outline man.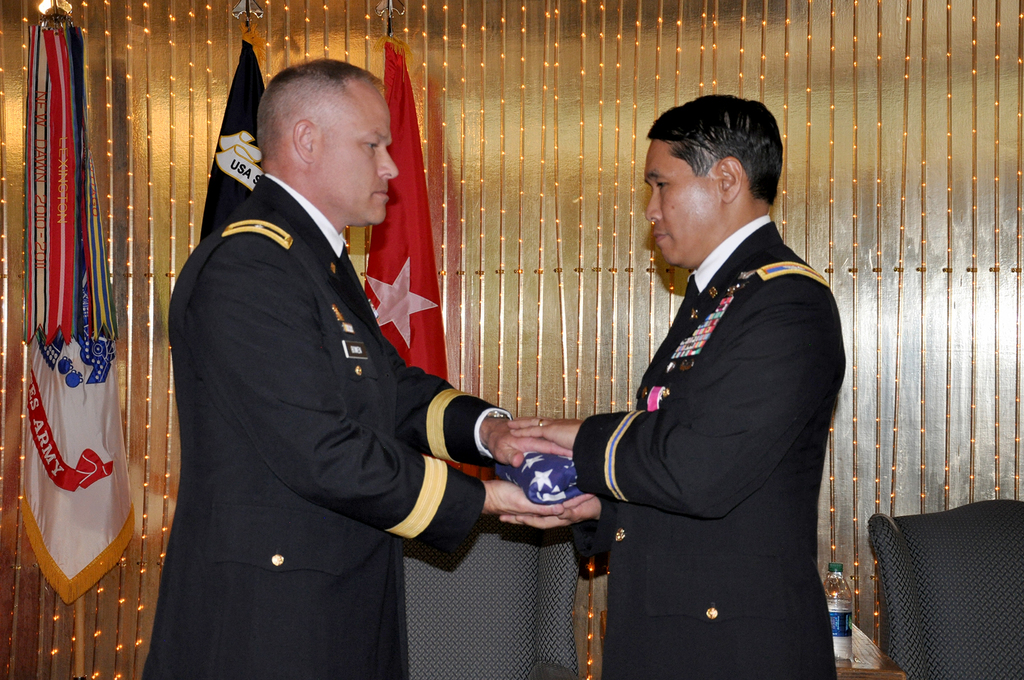
Outline: box=[134, 57, 595, 679].
